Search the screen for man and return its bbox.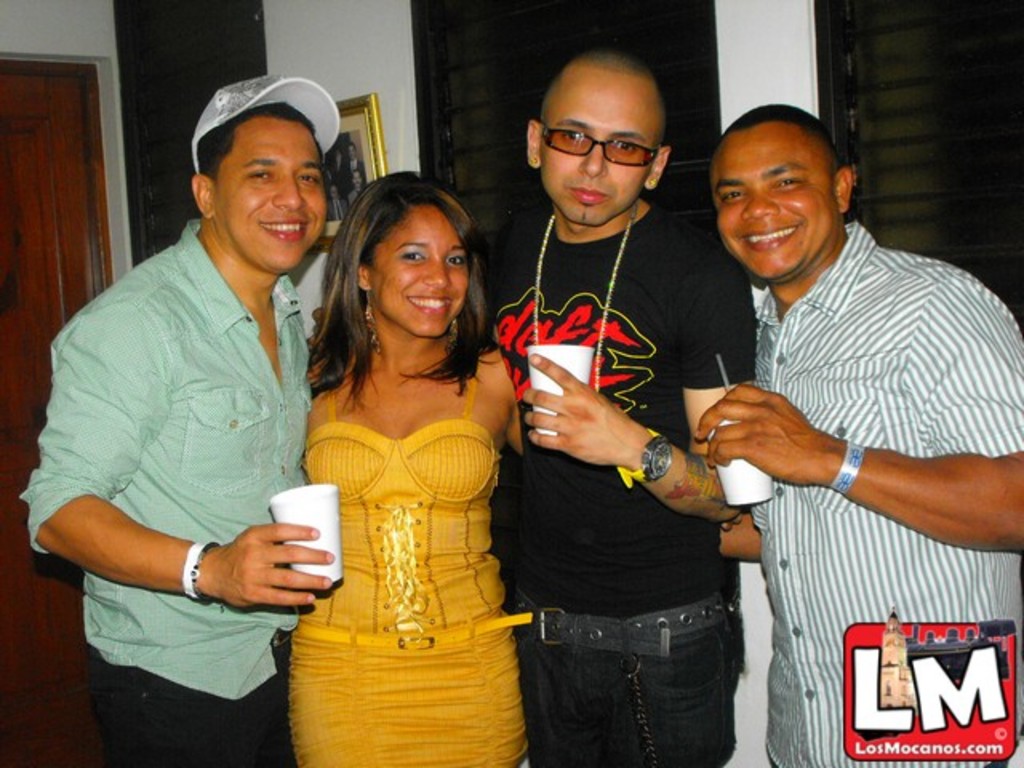
Found: bbox=(693, 104, 1022, 766).
